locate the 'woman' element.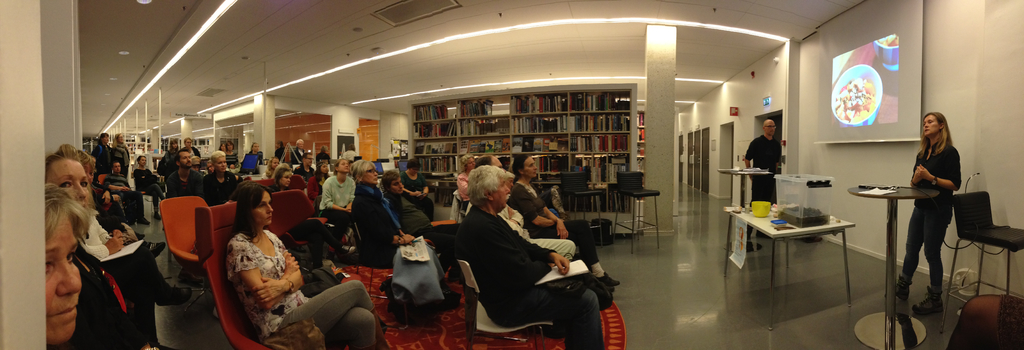
Element bbox: bbox(38, 183, 92, 348).
